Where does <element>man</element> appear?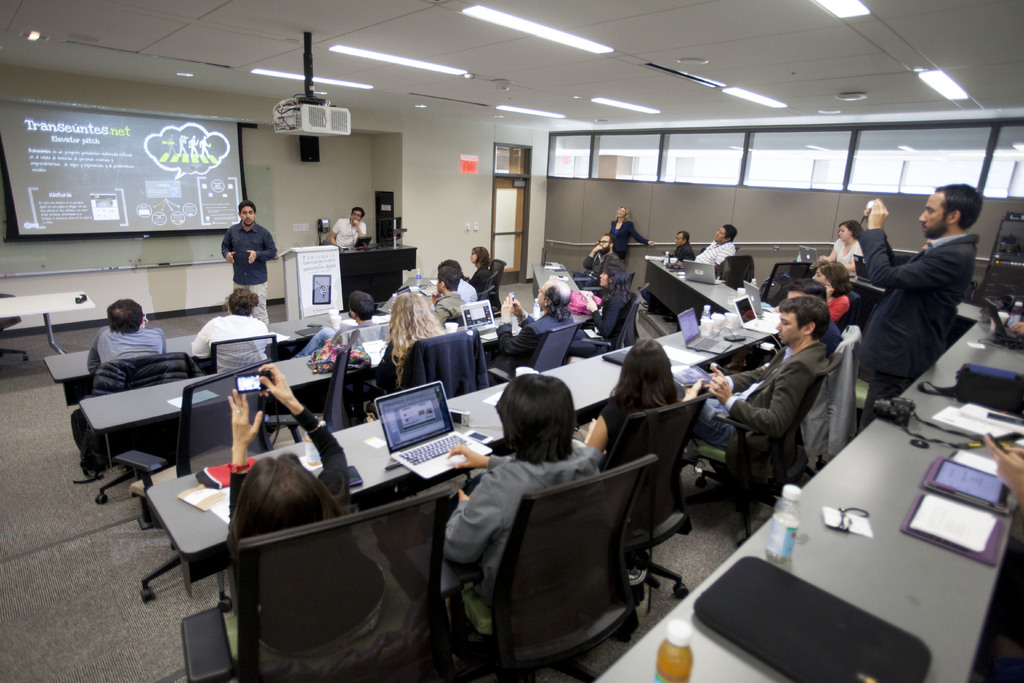
Appears at bbox=(286, 293, 387, 364).
